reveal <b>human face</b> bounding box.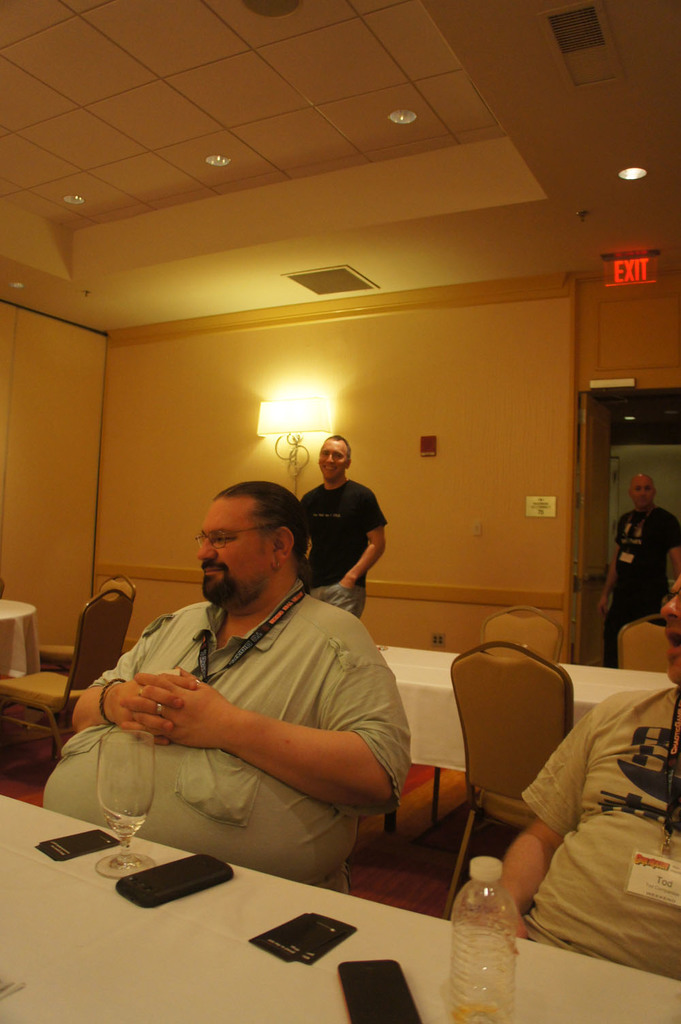
Revealed: detection(321, 441, 347, 483).
